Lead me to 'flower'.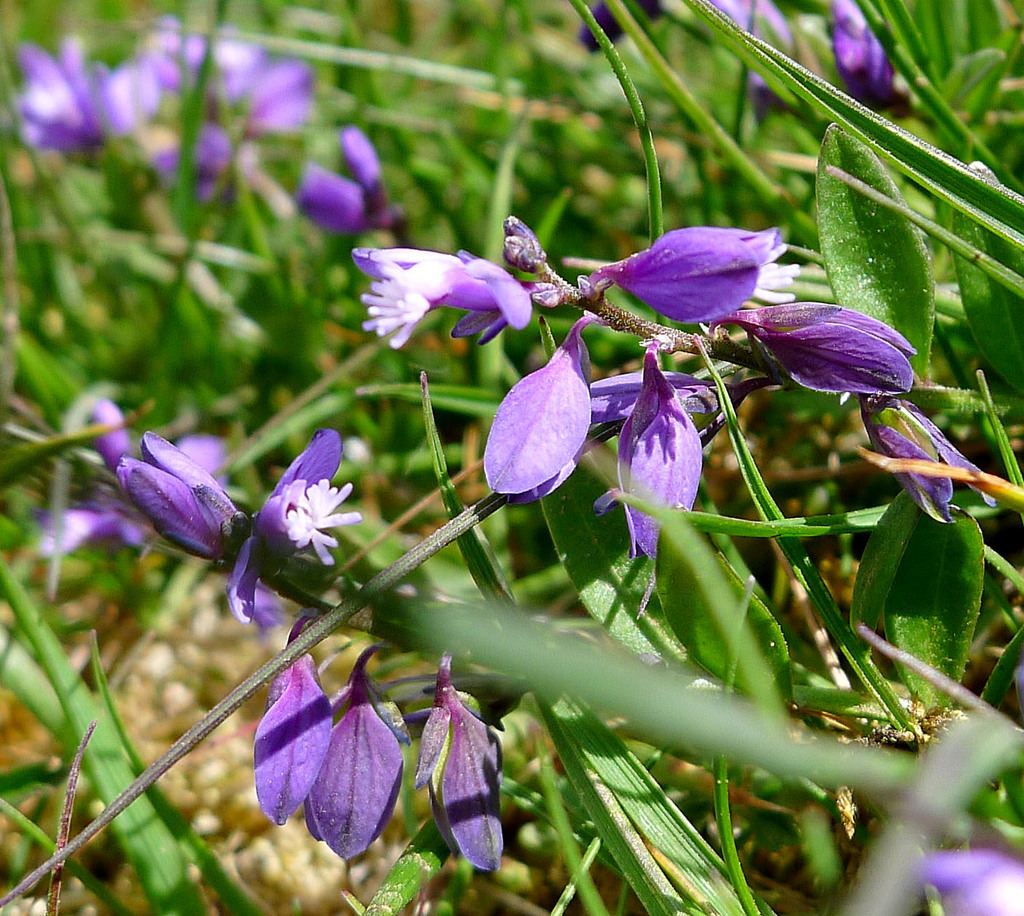
Lead to [295, 121, 405, 249].
